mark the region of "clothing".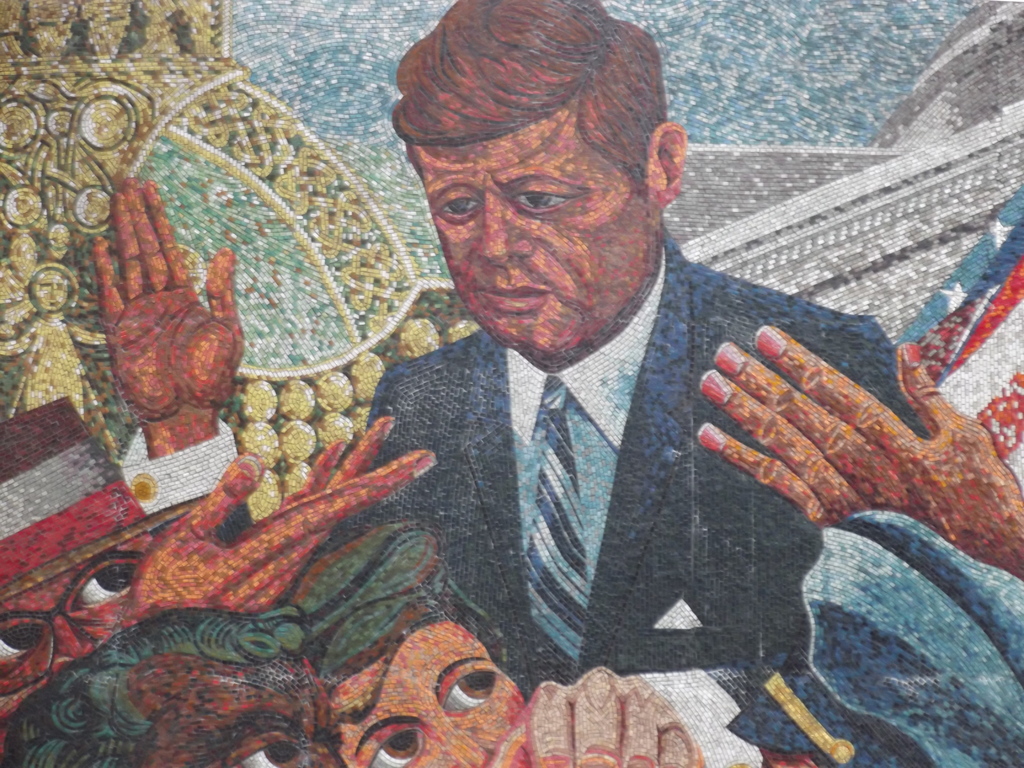
Region: rect(634, 502, 1023, 767).
